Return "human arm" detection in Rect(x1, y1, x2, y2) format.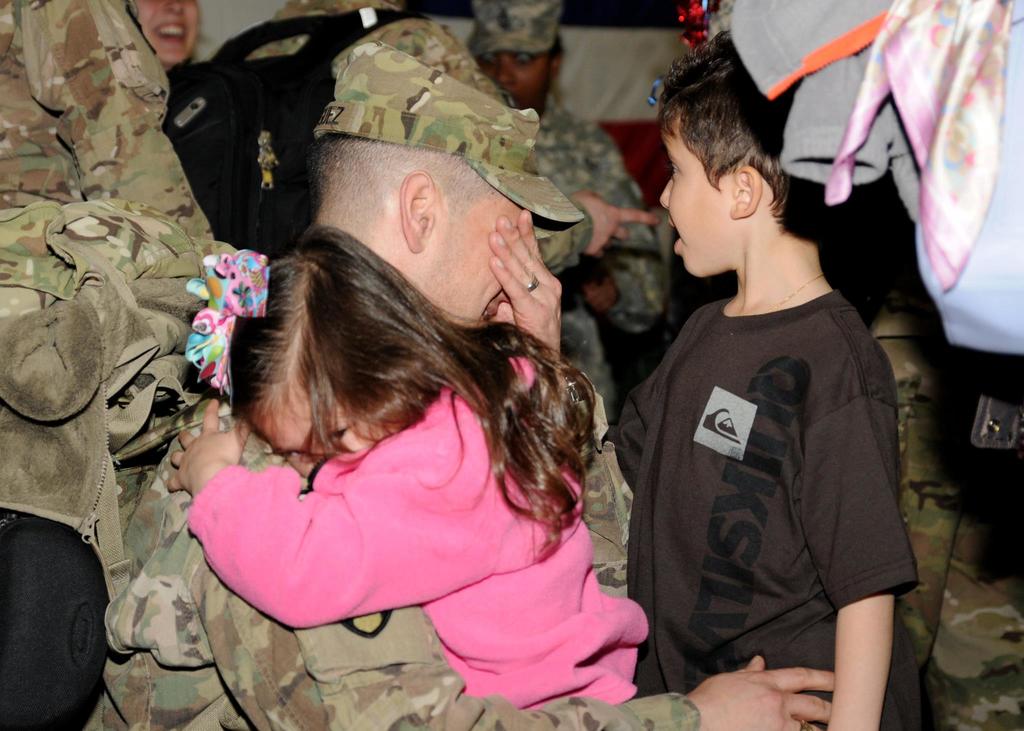
Rect(25, 0, 212, 387).
